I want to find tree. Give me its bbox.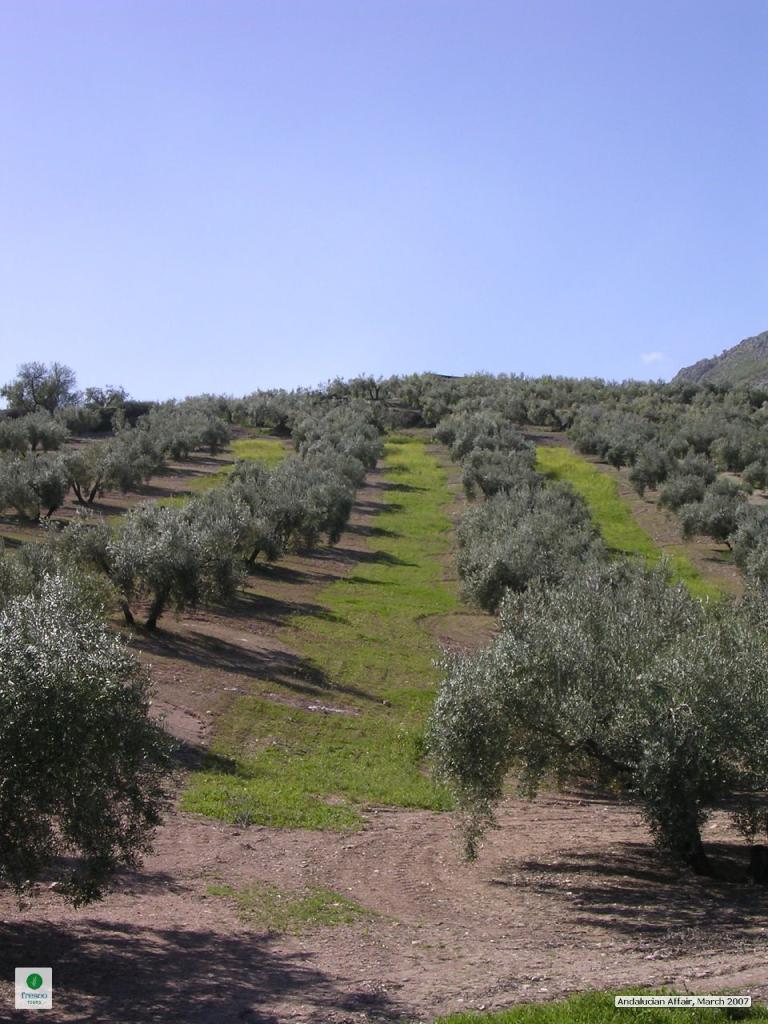
{"left": 444, "top": 426, "right": 557, "bottom": 491}.
